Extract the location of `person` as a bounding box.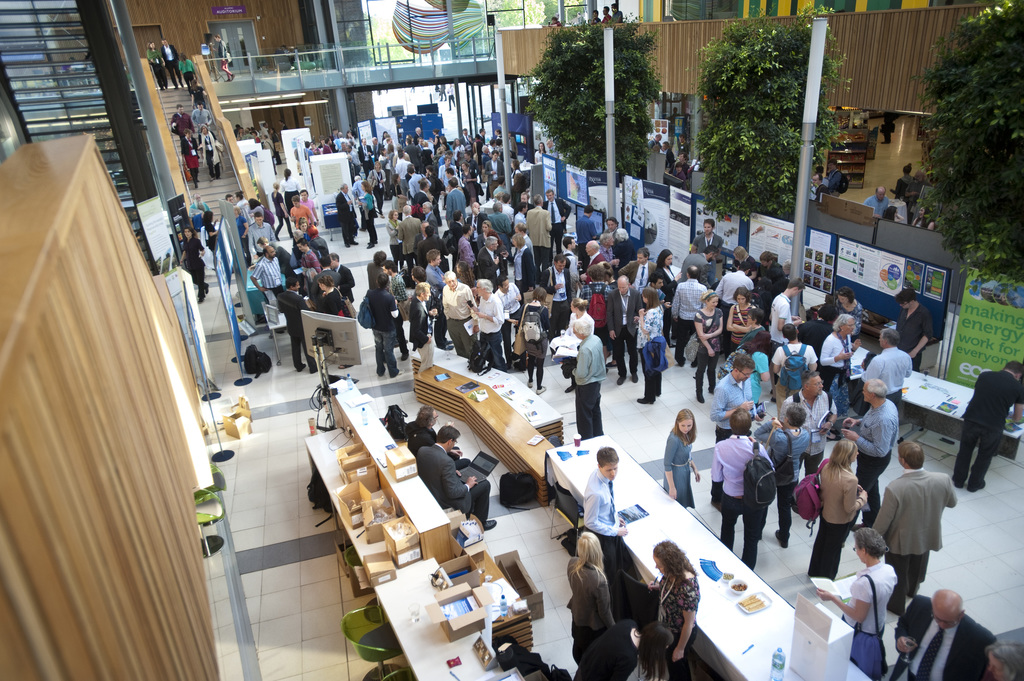
(173,53,196,92).
